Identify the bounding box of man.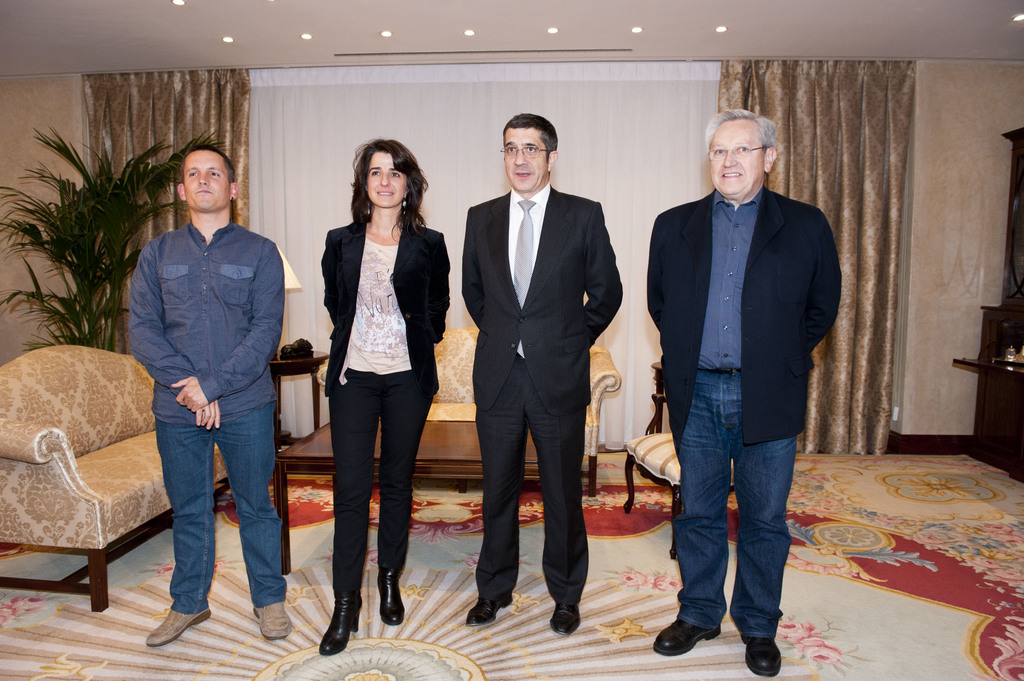
{"left": 636, "top": 102, "right": 851, "bottom": 659}.
